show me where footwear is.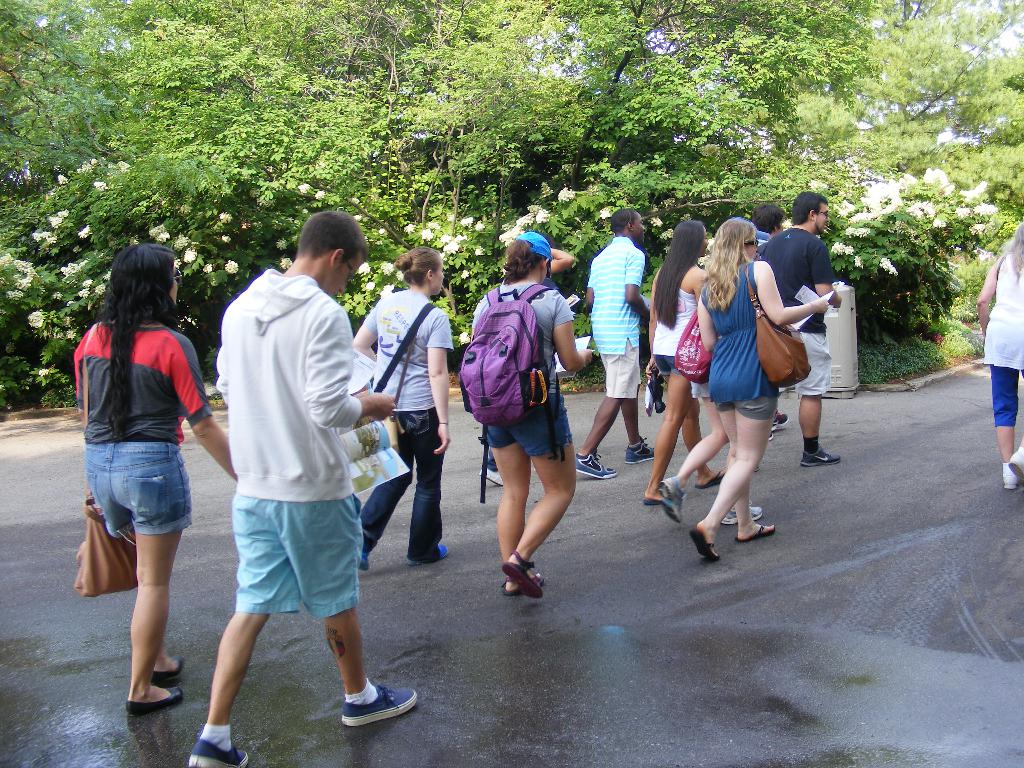
footwear is at select_region(800, 446, 841, 467).
